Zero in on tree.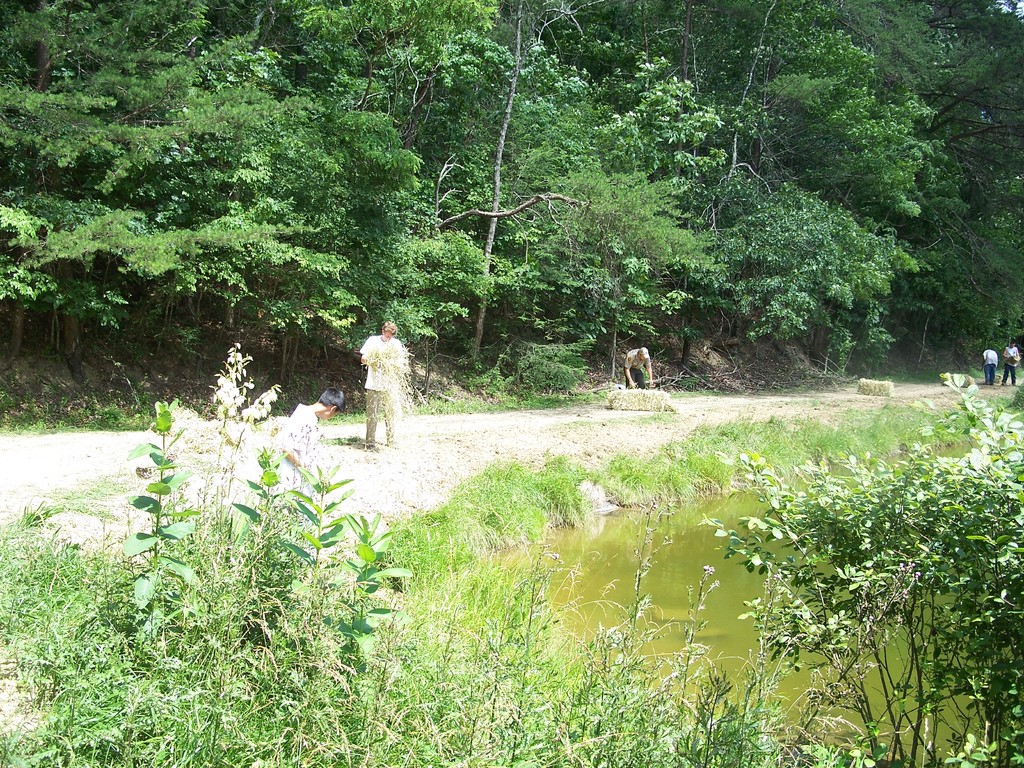
Zeroed in: (292,0,708,392).
